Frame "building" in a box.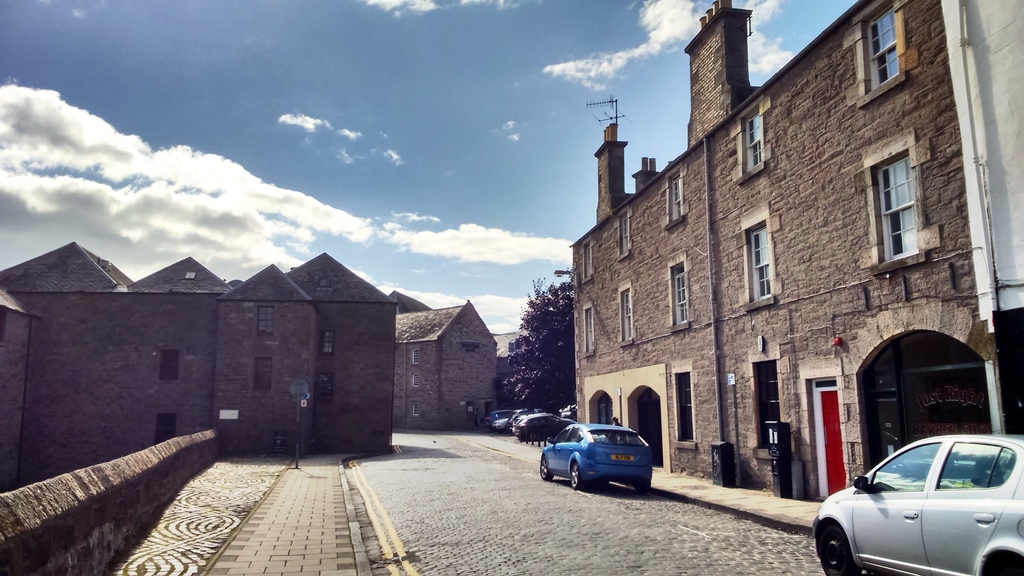
384:288:430:313.
